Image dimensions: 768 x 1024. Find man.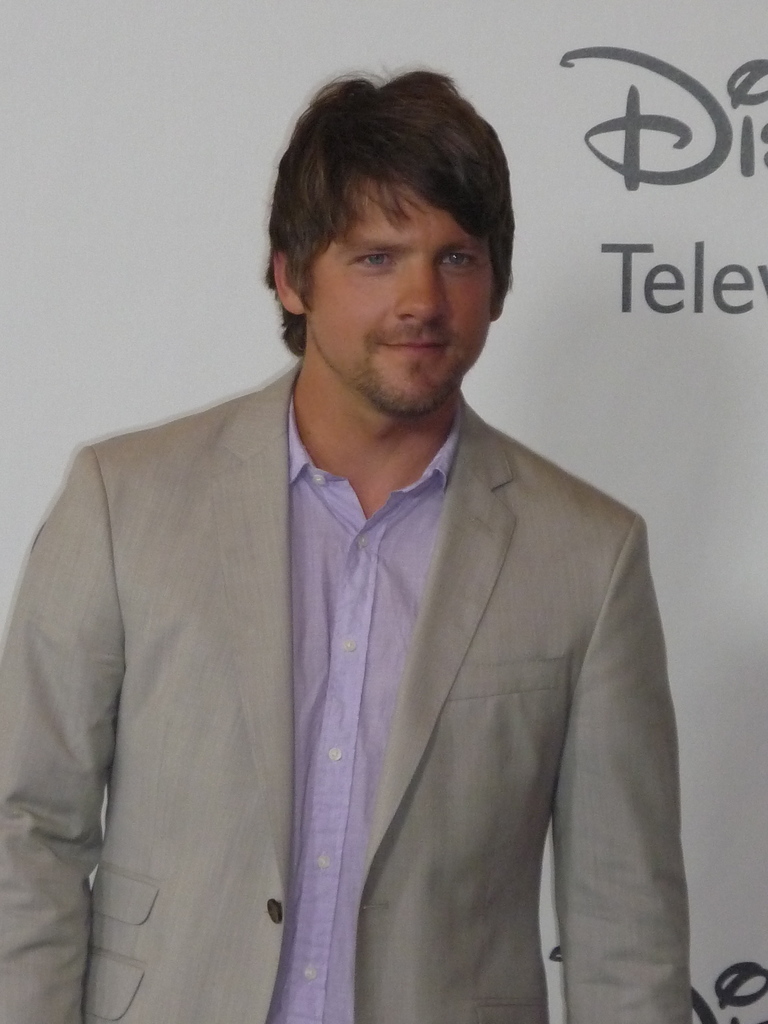
[0,52,708,1023].
